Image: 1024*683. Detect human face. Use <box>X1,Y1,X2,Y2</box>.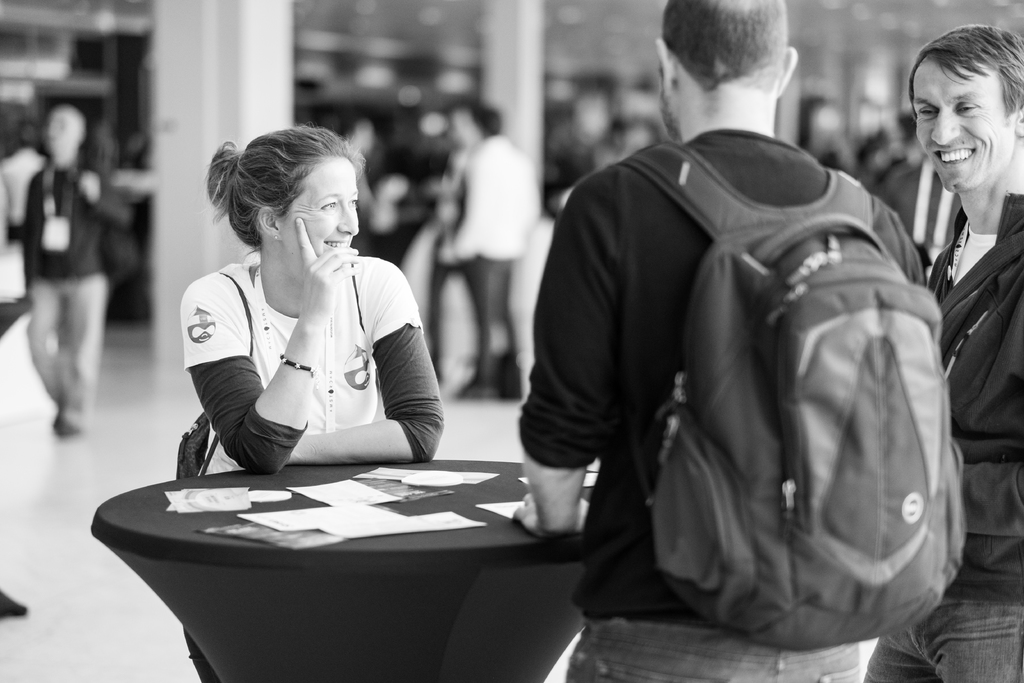
<box>276,155,358,270</box>.
